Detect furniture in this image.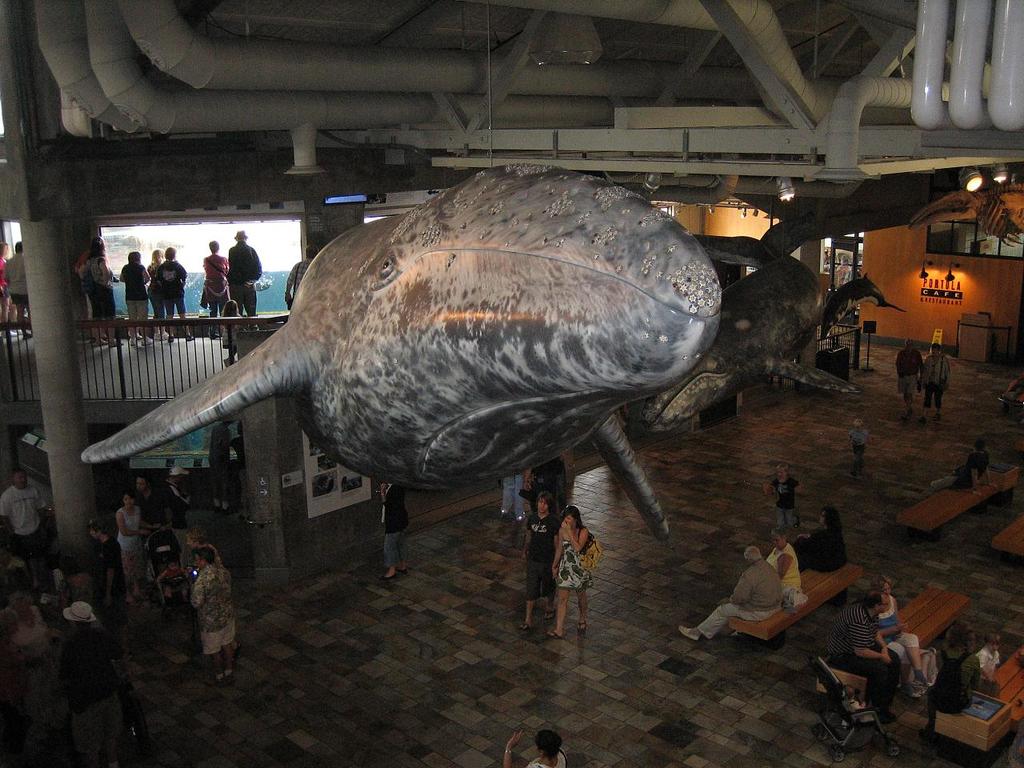
Detection: <box>992,512,1023,568</box>.
